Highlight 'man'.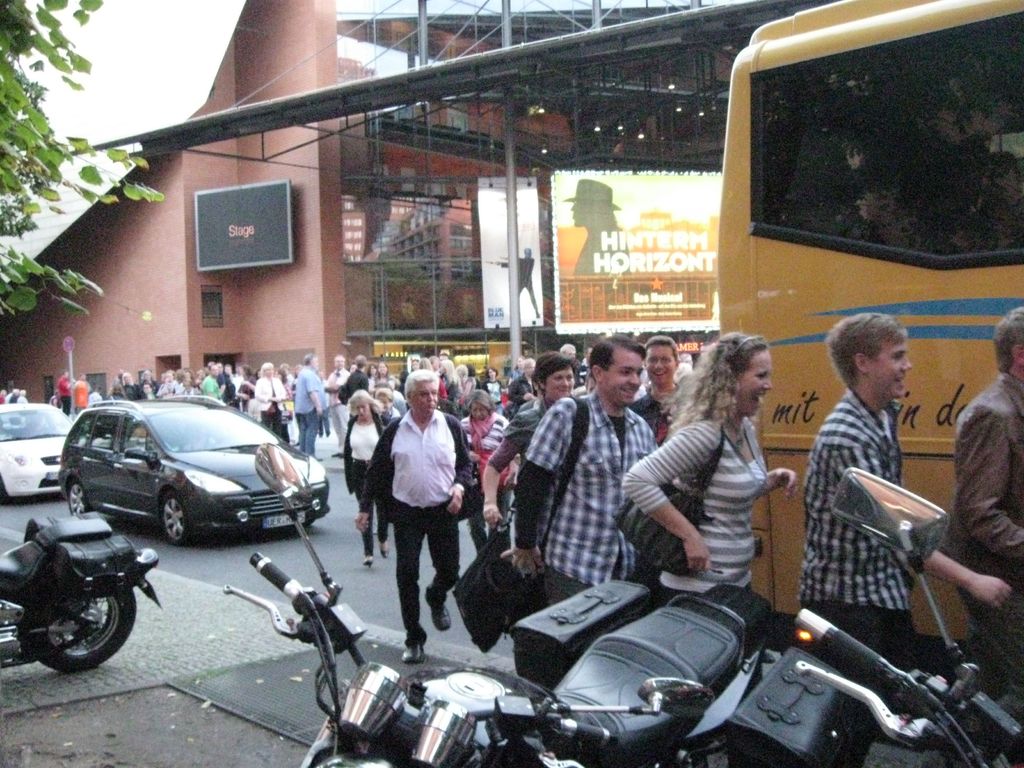
Highlighted region: x1=217, y1=364, x2=232, y2=403.
